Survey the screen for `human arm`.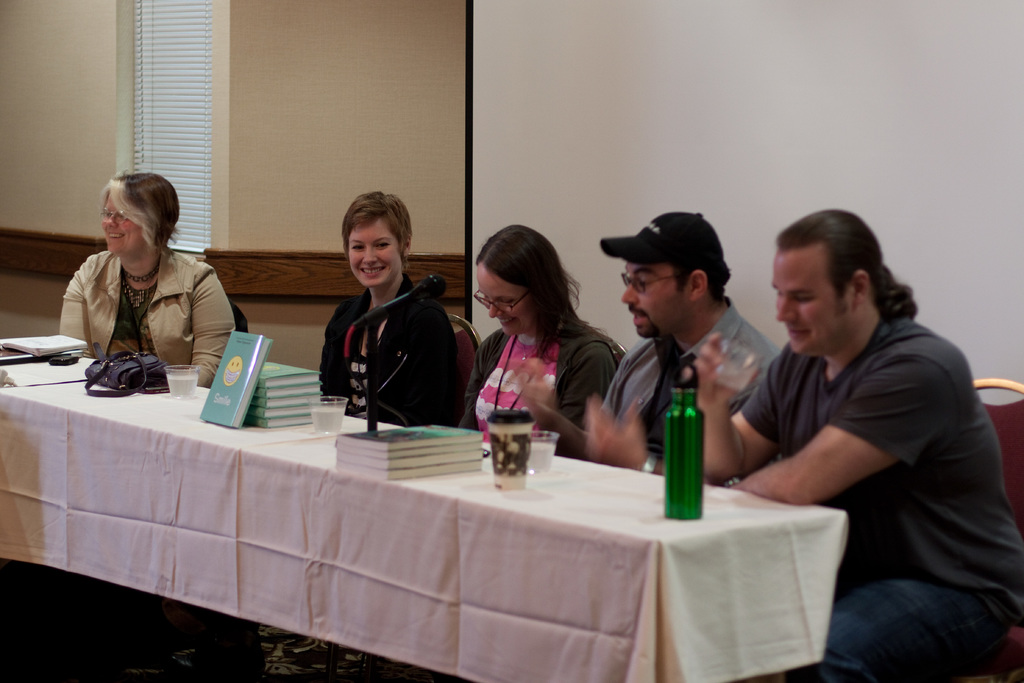
Survey found: box(455, 328, 497, 434).
